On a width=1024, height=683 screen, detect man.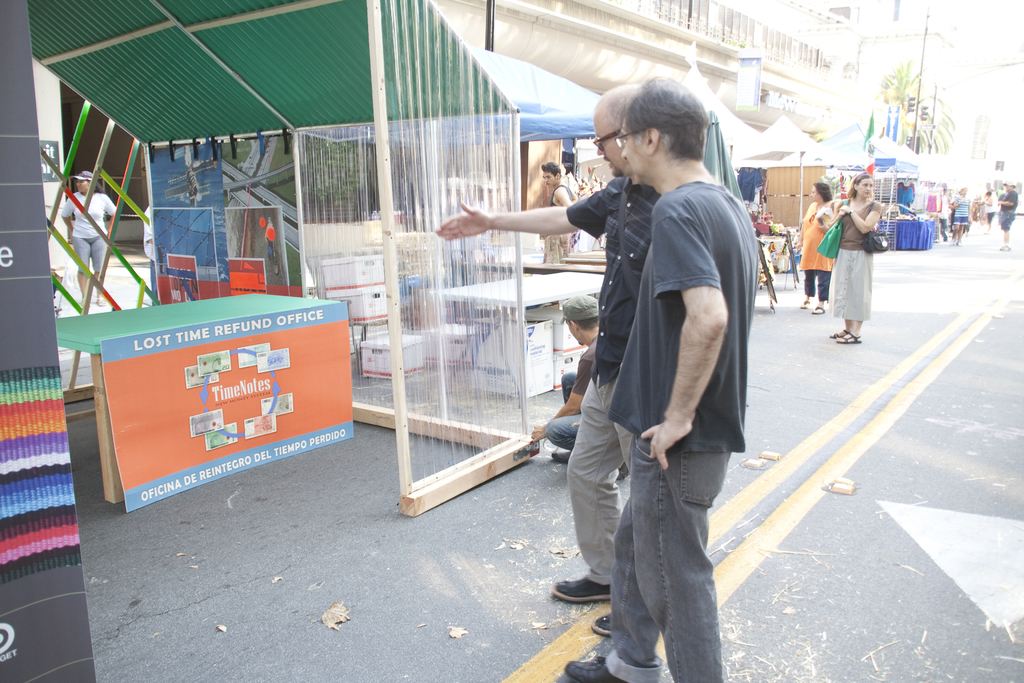
bbox(562, 74, 754, 682).
